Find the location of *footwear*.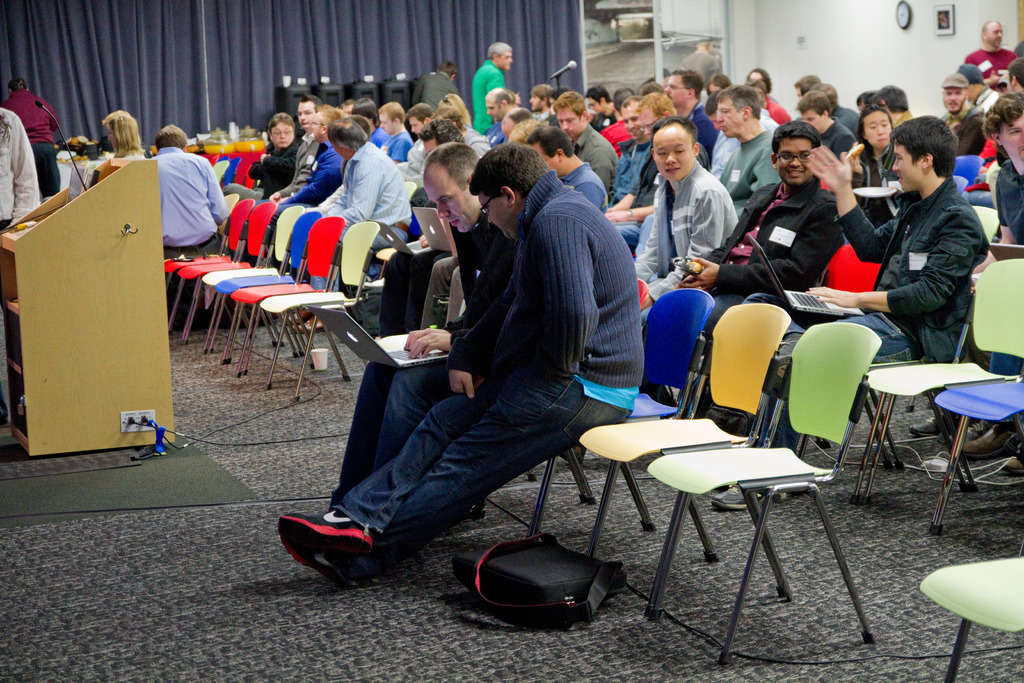
Location: rect(910, 415, 956, 438).
